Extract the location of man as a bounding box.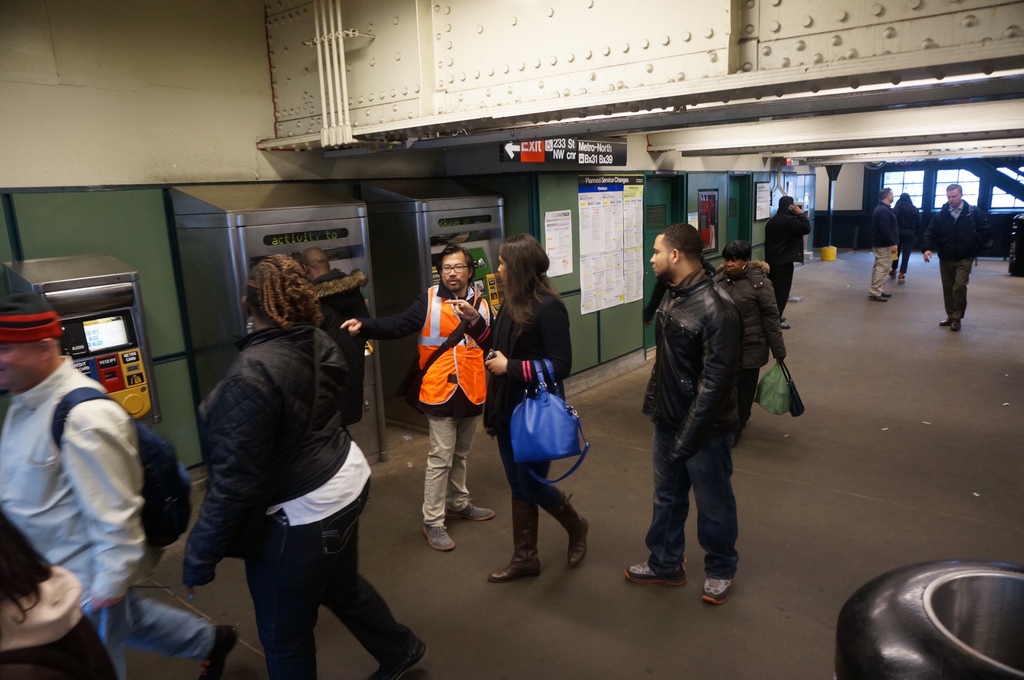
bbox=(921, 182, 995, 331).
